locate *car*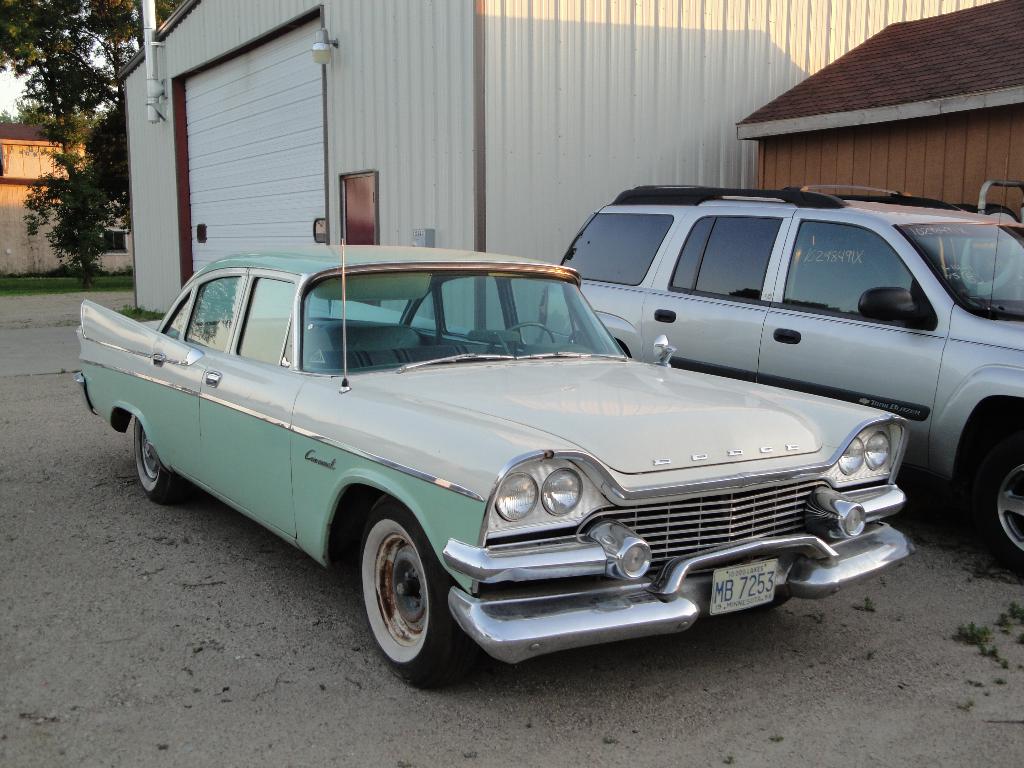
locate(75, 238, 916, 691)
